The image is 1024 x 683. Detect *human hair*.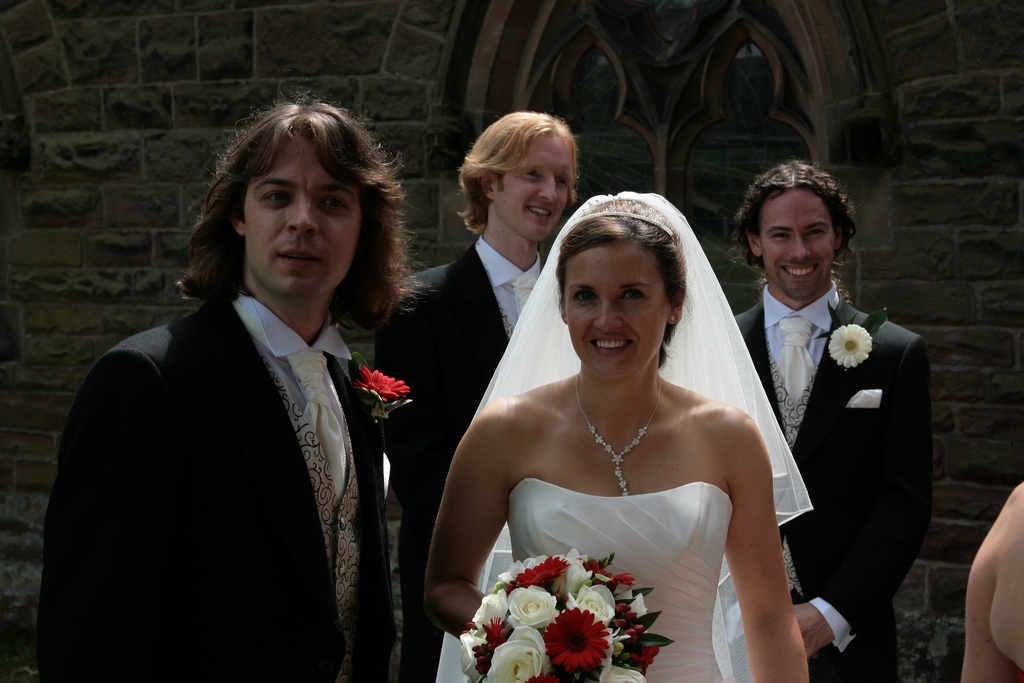
Detection: left=552, top=195, right=692, bottom=374.
